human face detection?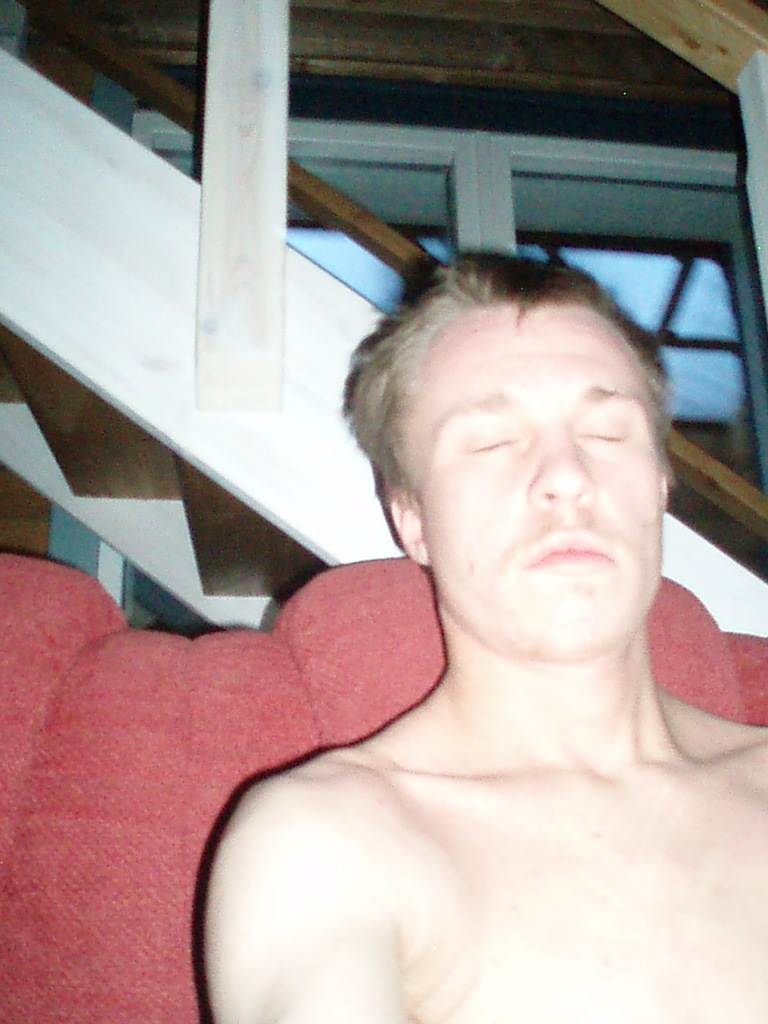
box(384, 277, 675, 665)
